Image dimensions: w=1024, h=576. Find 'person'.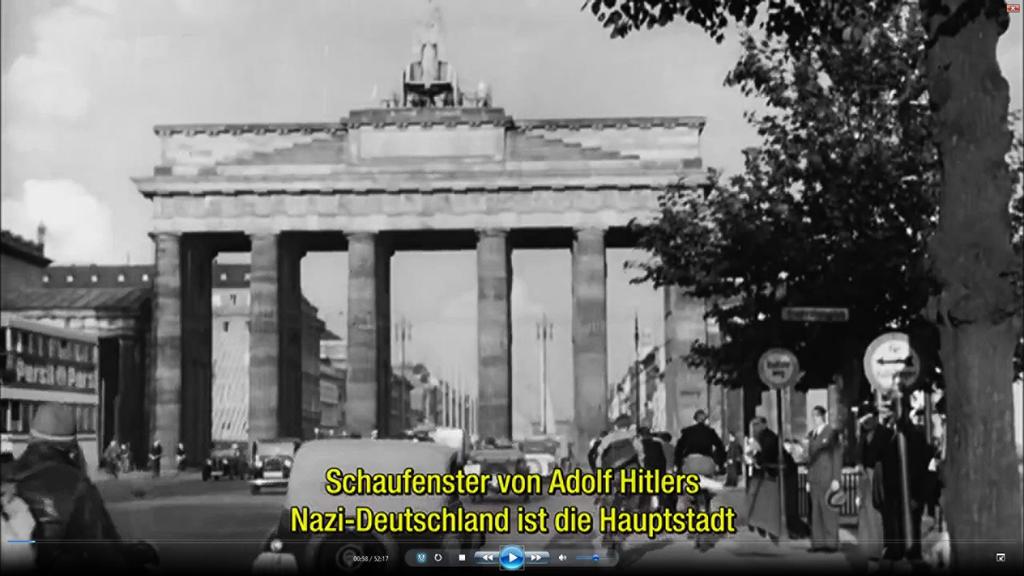
594:415:643:550.
